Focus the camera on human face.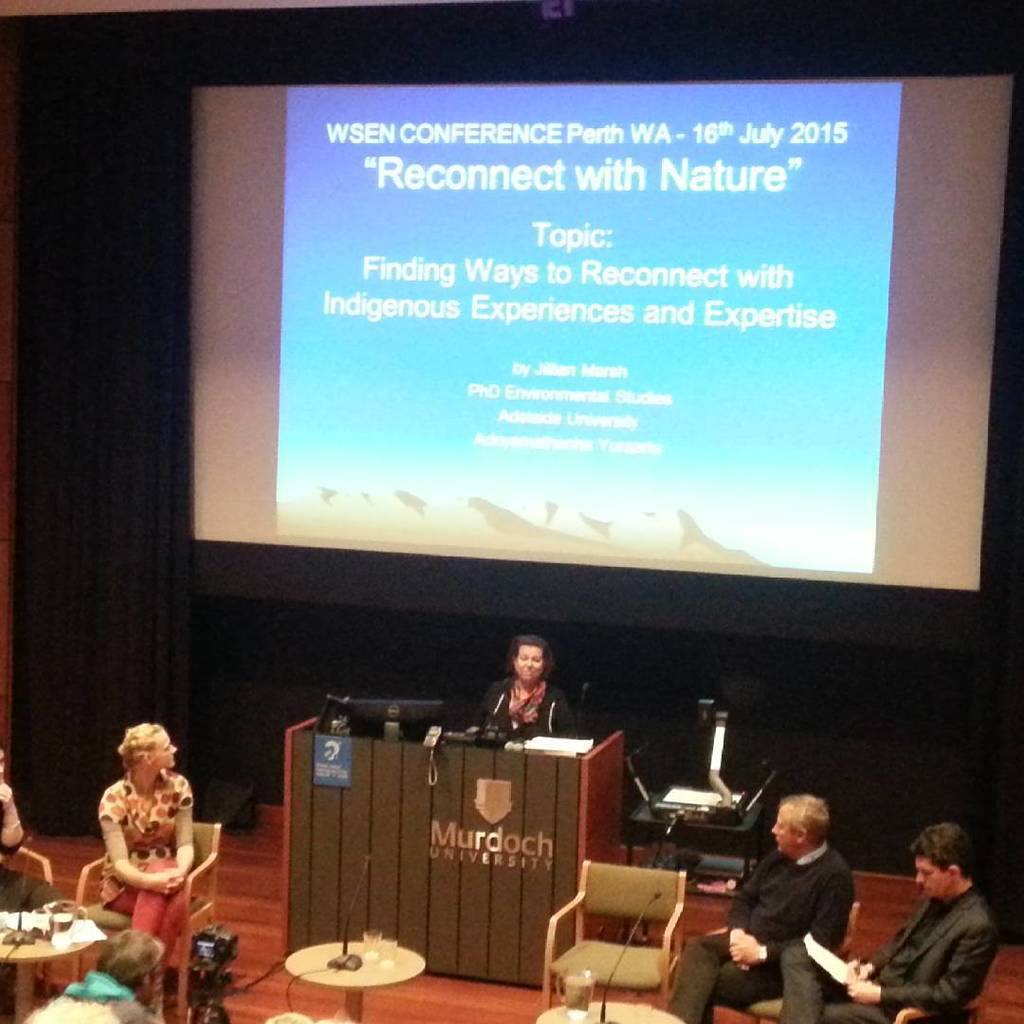
Focus region: detection(769, 797, 794, 855).
